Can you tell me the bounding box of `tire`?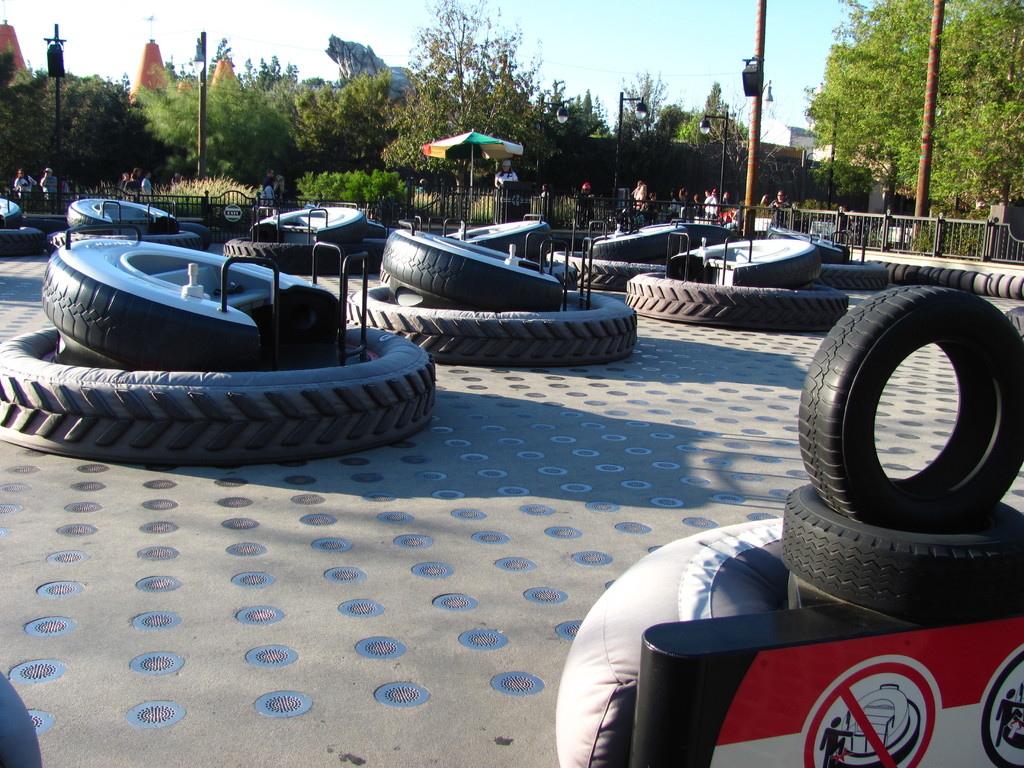
(x1=344, y1=284, x2=638, y2=366).
